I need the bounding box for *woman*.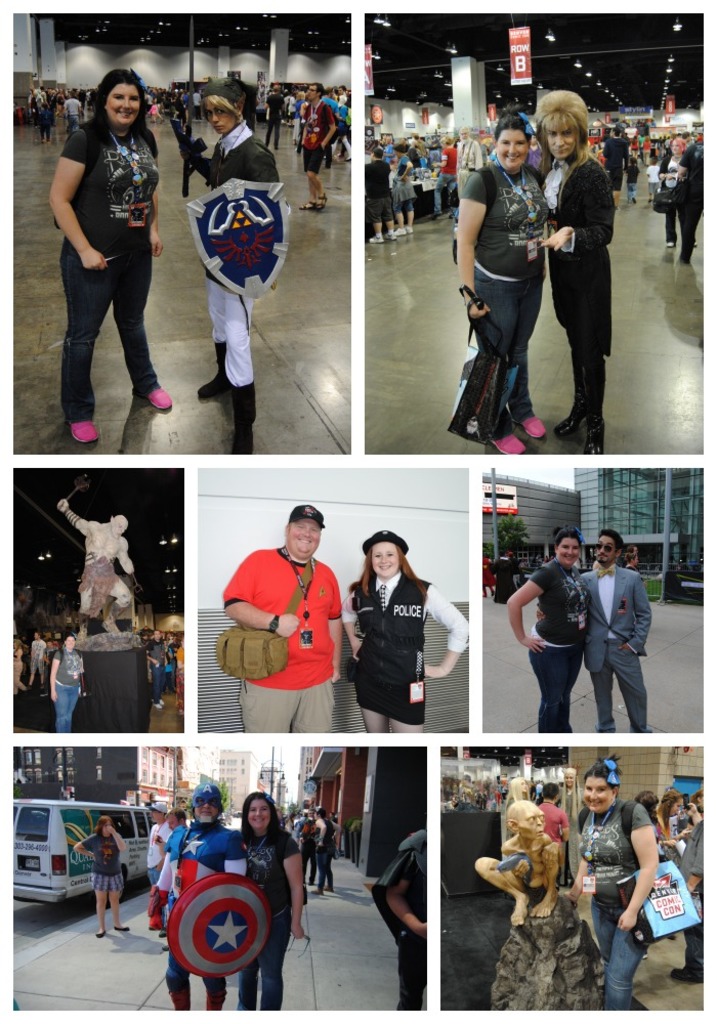
Here it is: 503,776,532,807.
